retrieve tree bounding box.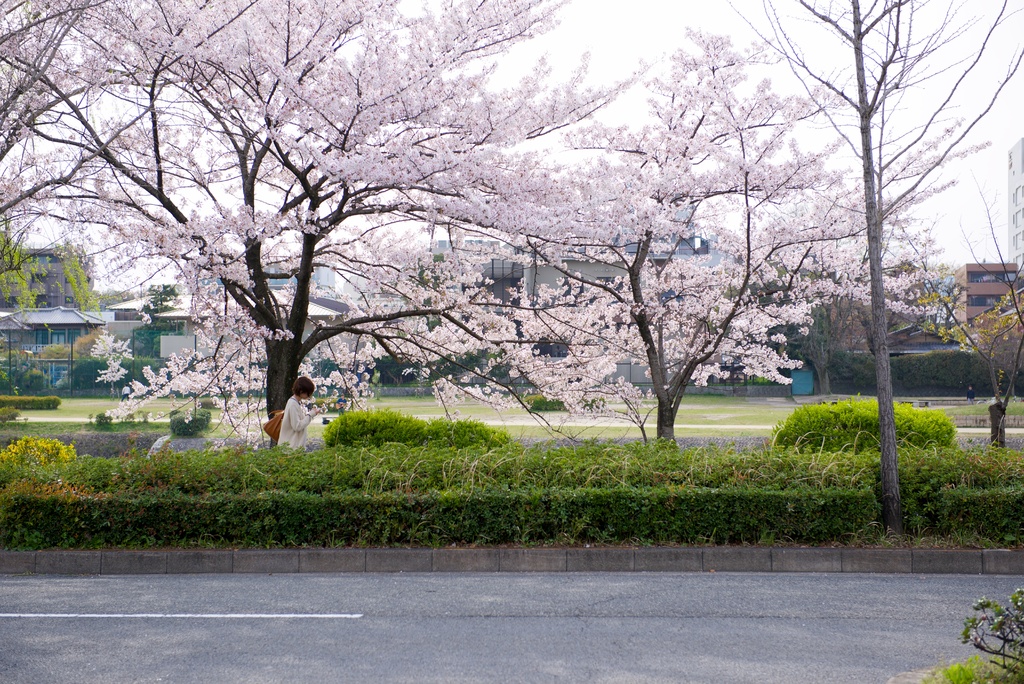
Bounding box: select_region(0, 0, 1023, 537).
